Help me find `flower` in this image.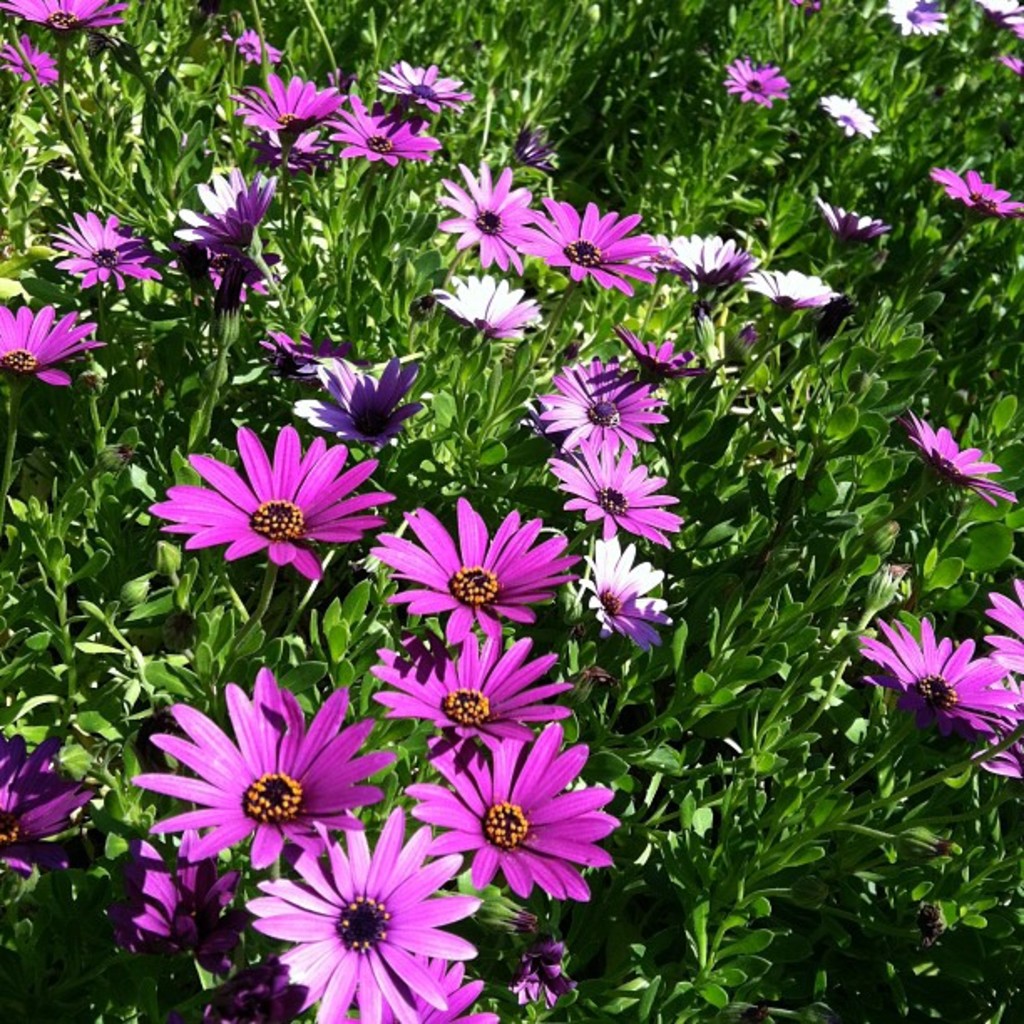
Found it: 860, 617, 1021, 736.
